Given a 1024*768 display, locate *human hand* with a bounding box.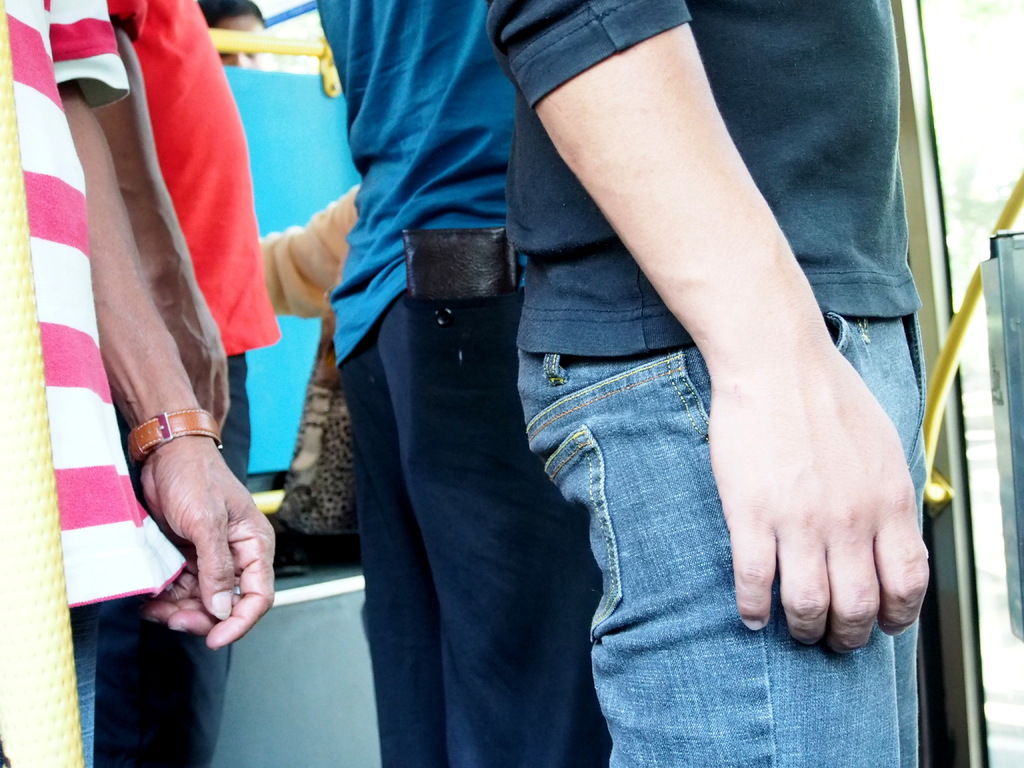
Located: [x1=117, y1=433, x2=275, y2=642].
